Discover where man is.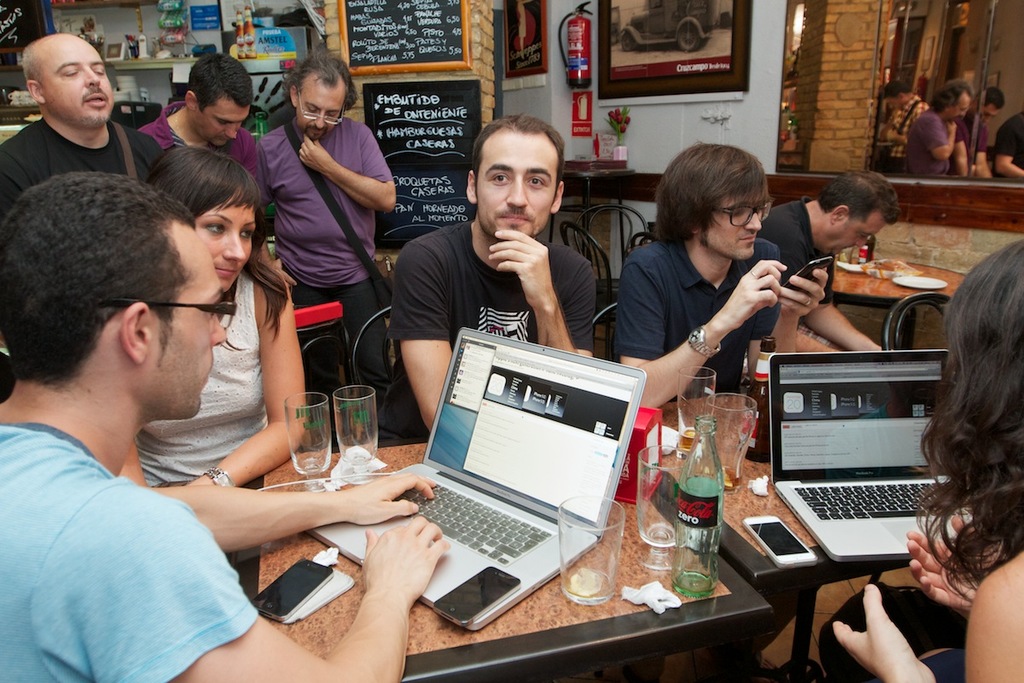
Discovered at box(749, 166, 891, 354).
